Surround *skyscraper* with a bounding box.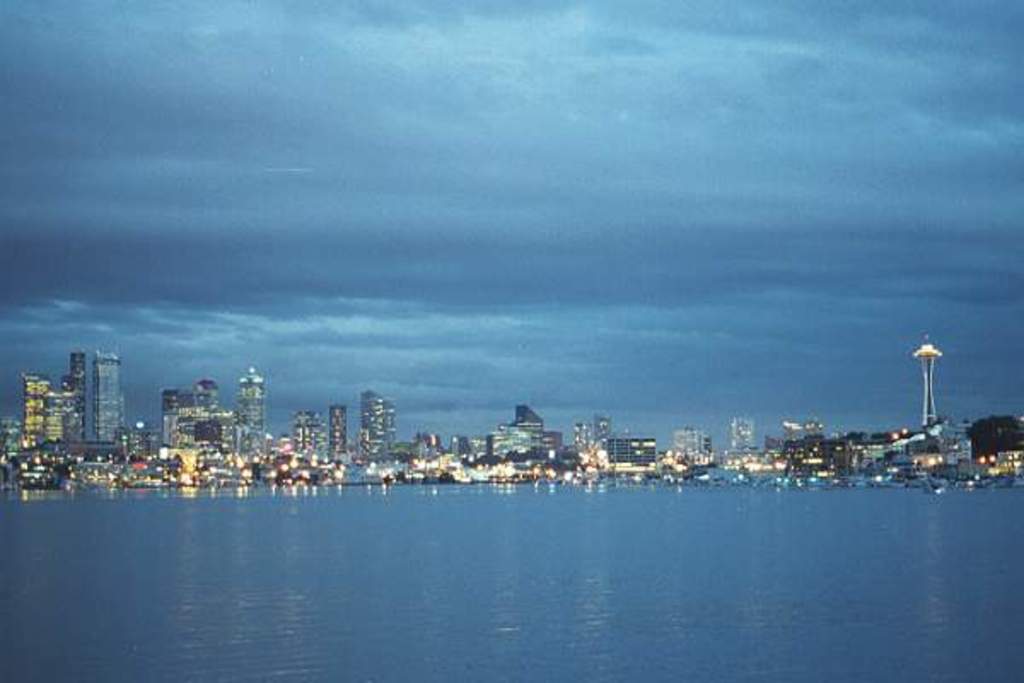
(225,376,265,475).
